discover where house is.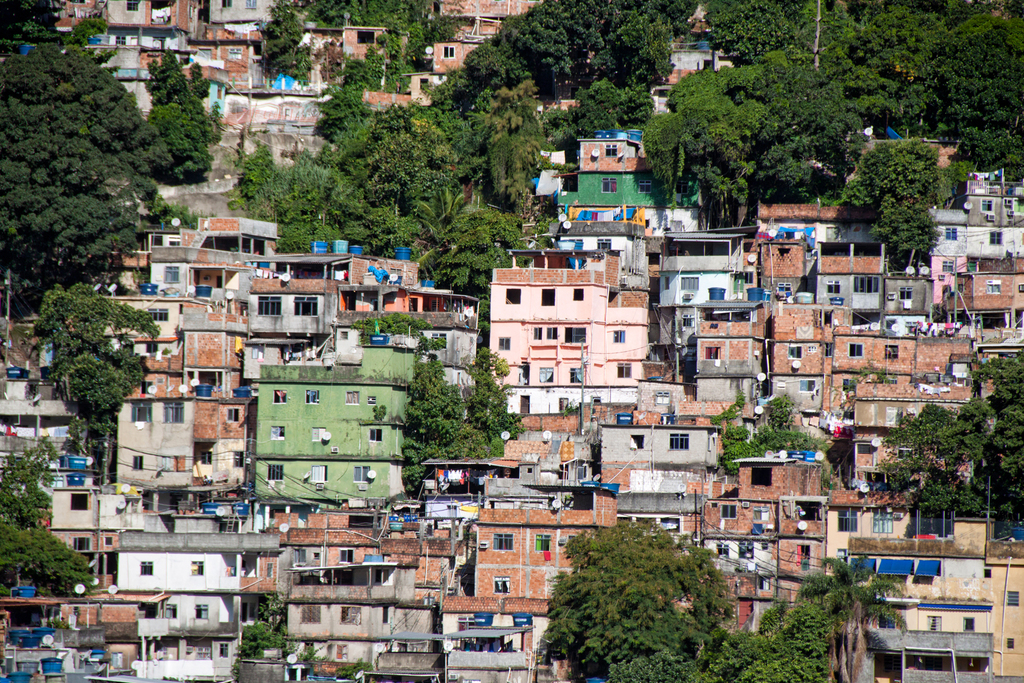
Discovered at 842/514/1023/677.
